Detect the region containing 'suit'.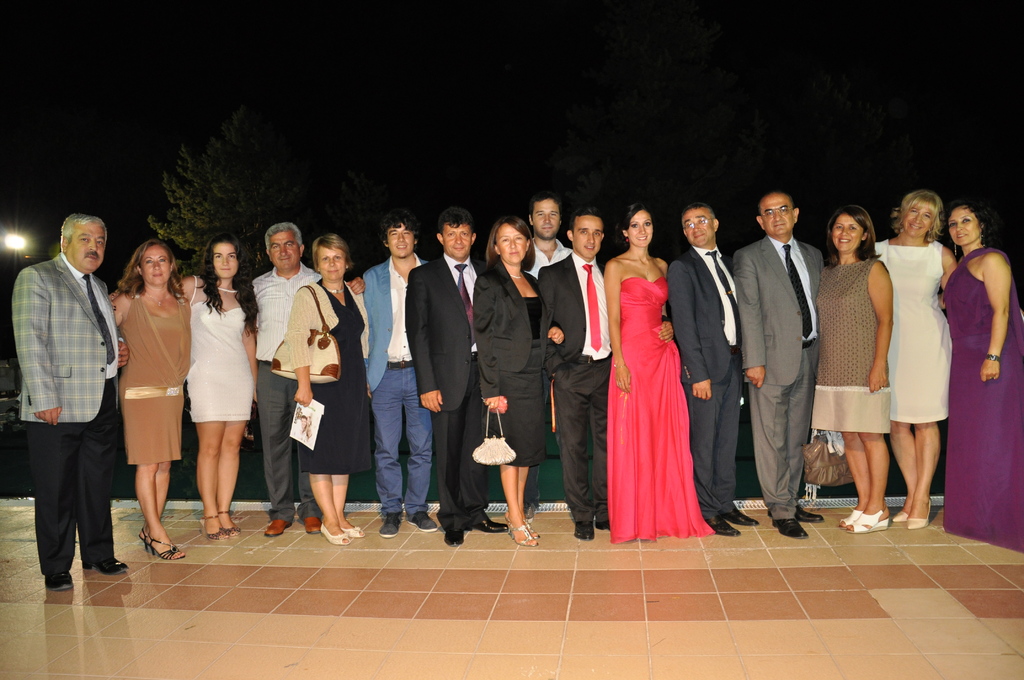
406, 245, 484, 533.
